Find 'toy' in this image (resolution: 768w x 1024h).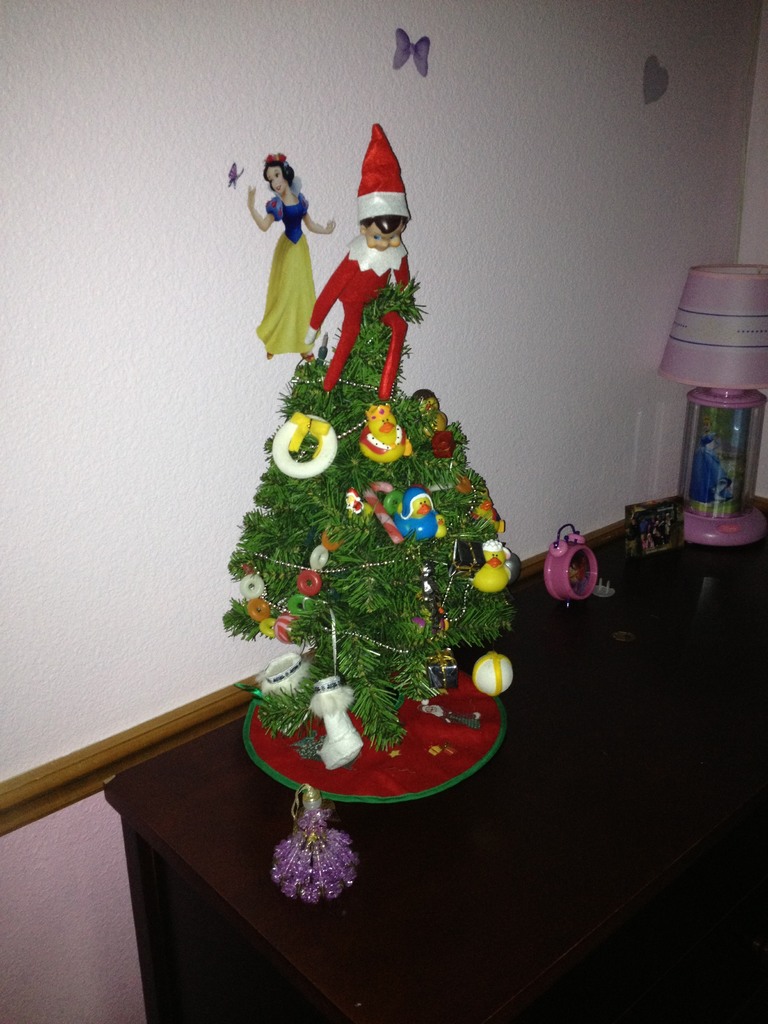
355, 406, 417, 463.
